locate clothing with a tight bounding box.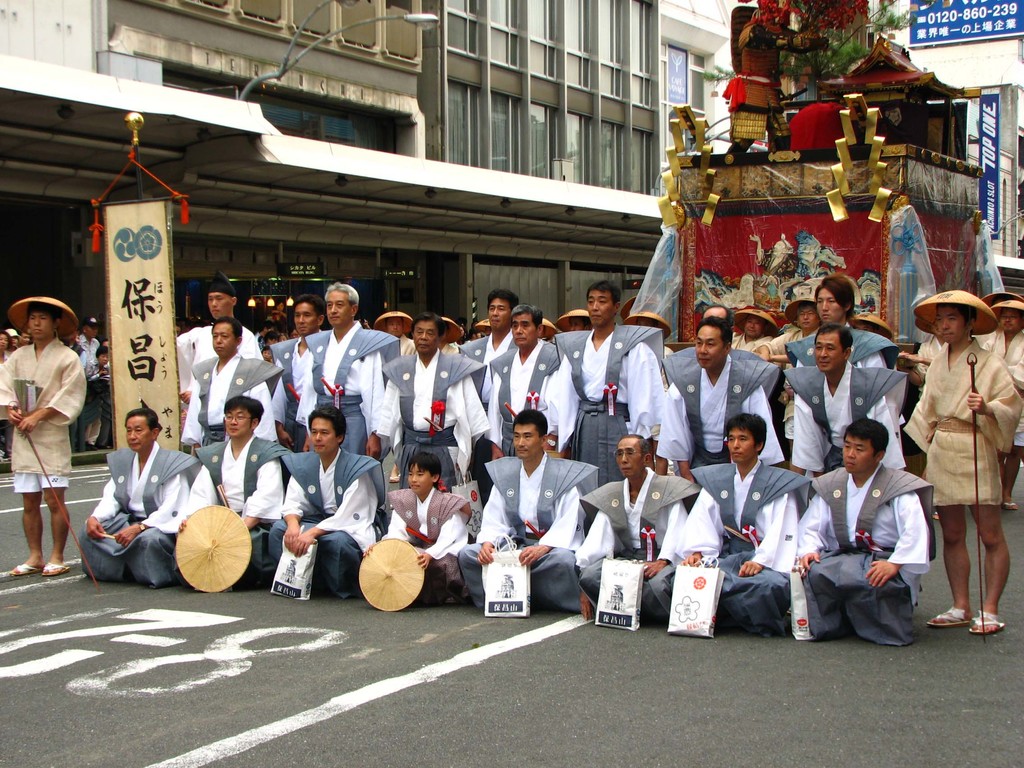
detection(729, 18, 806, 140).
